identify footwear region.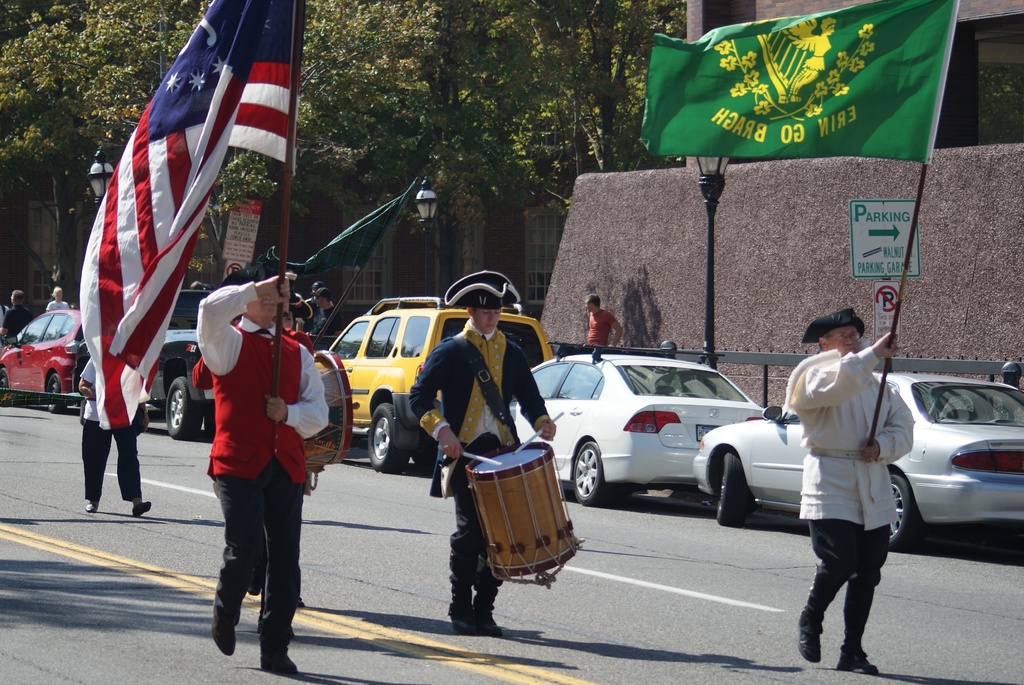
Region: {"left": 200, "top": 586, "right": 241, "bottom": 659}.
